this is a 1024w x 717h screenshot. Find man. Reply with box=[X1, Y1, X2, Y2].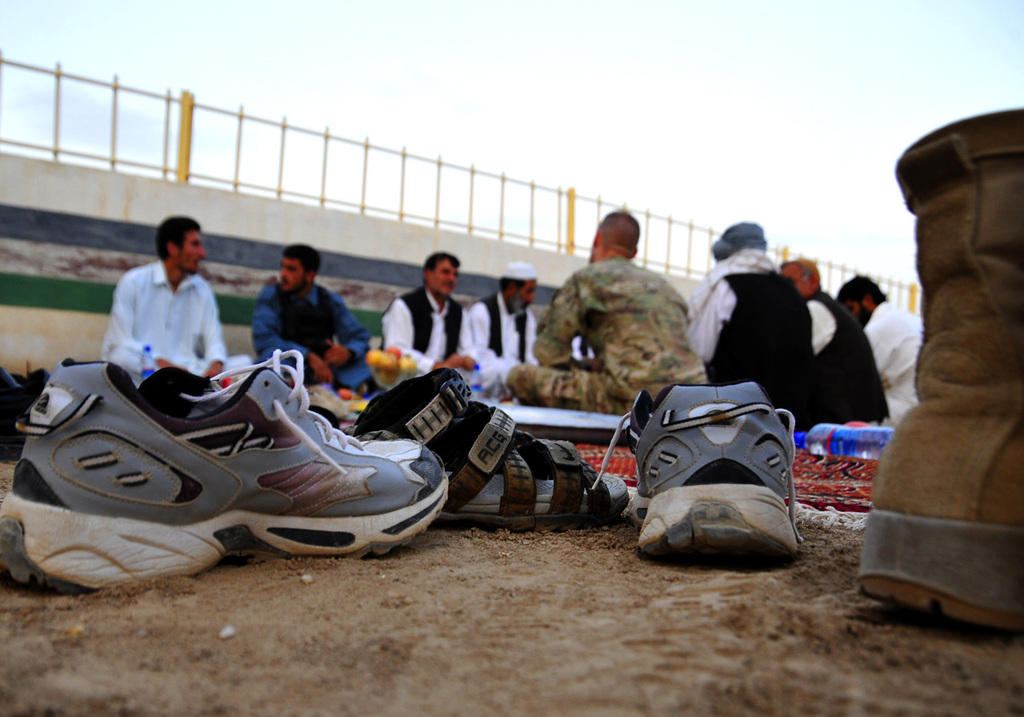
box=[251, 238, 375, 393].
